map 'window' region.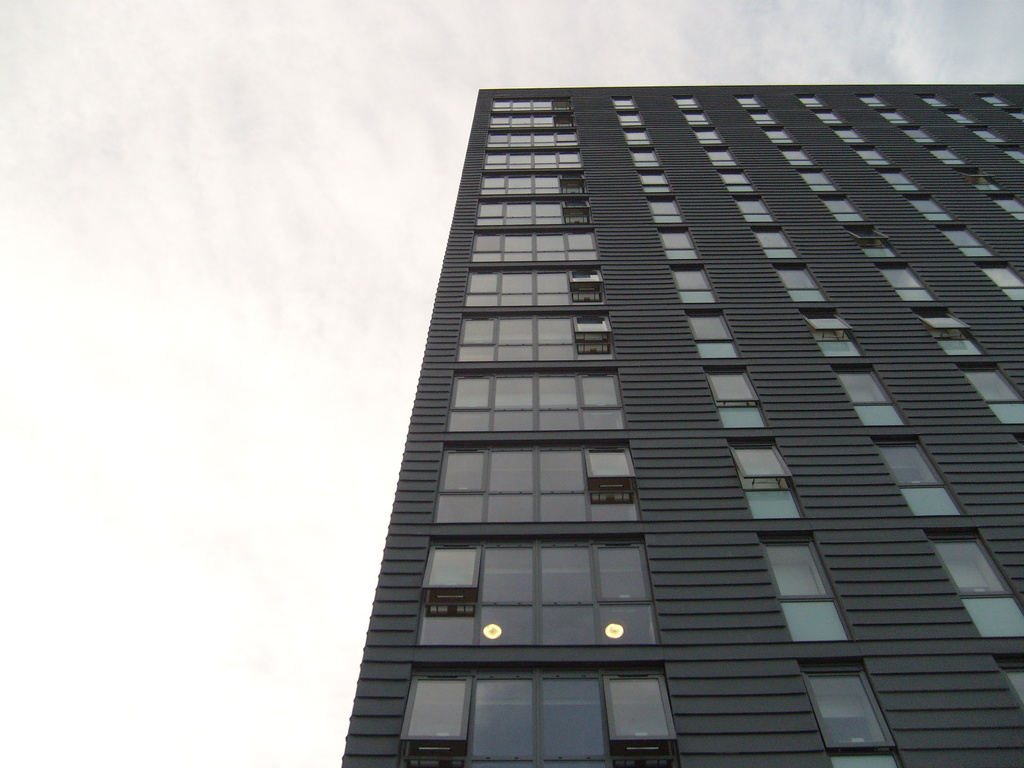
Mapped to 920, 95, 941, 105.
